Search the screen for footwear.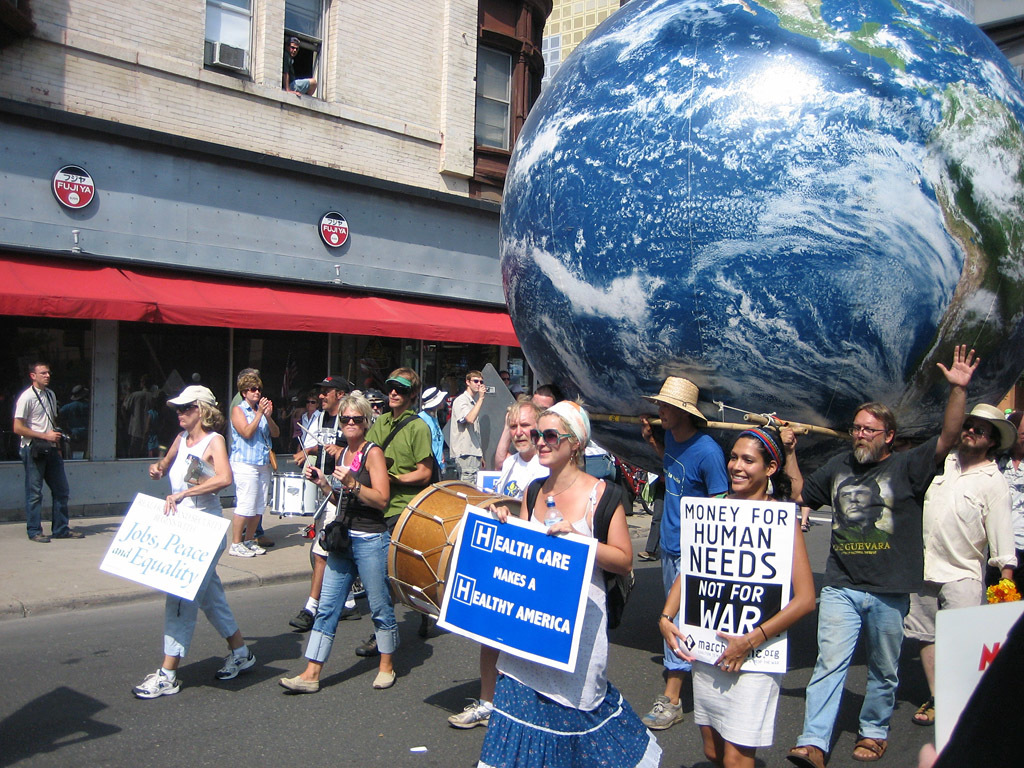
Found at 221 641 260 685.
